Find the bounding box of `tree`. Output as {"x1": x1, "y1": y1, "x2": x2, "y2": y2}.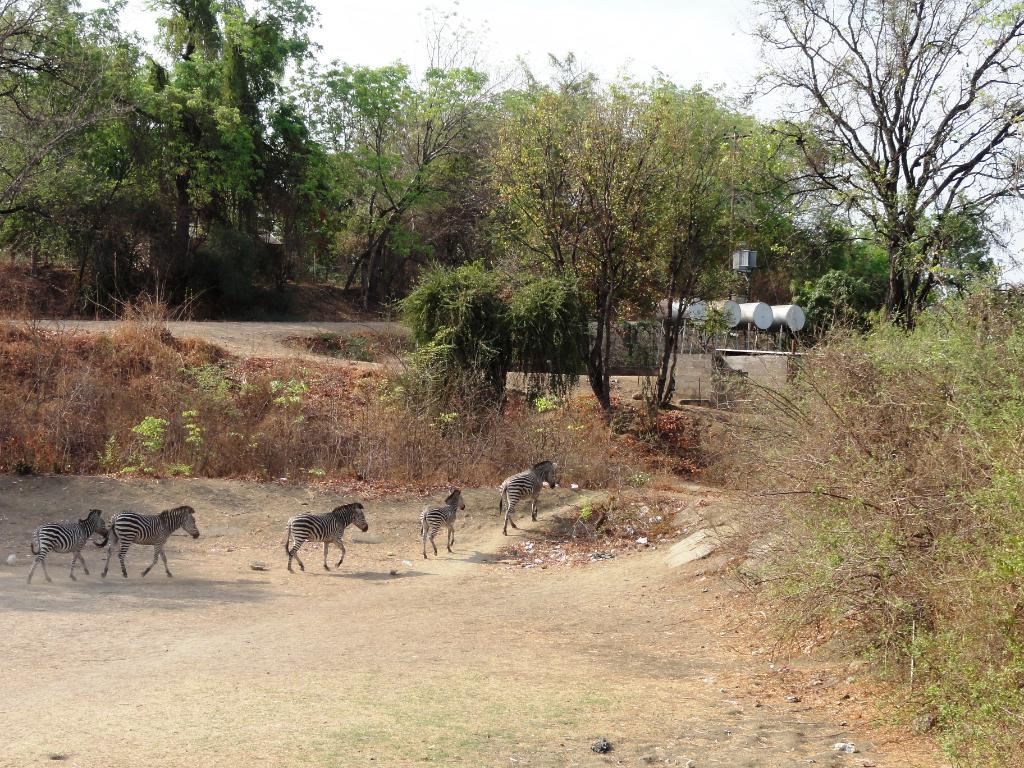
{"x1": 653, "y1": 83, "x2": 805, "y2": 417}.
